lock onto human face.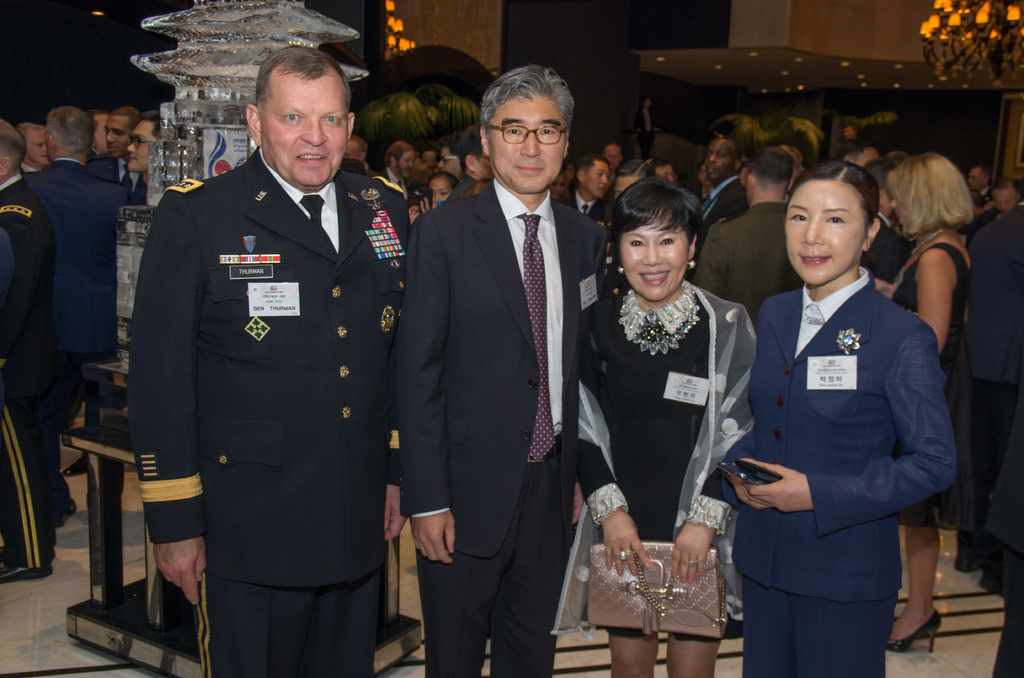
Locked: bbox=[654, 162, 675, 183].
